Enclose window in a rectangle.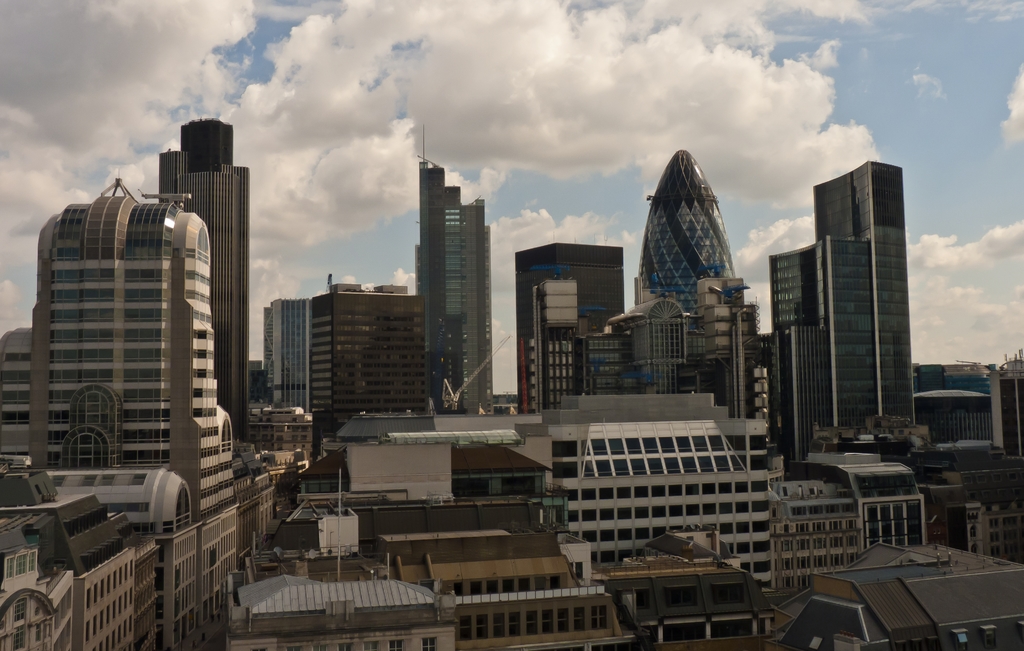
<region>155, 598, 165, 618</region>.
